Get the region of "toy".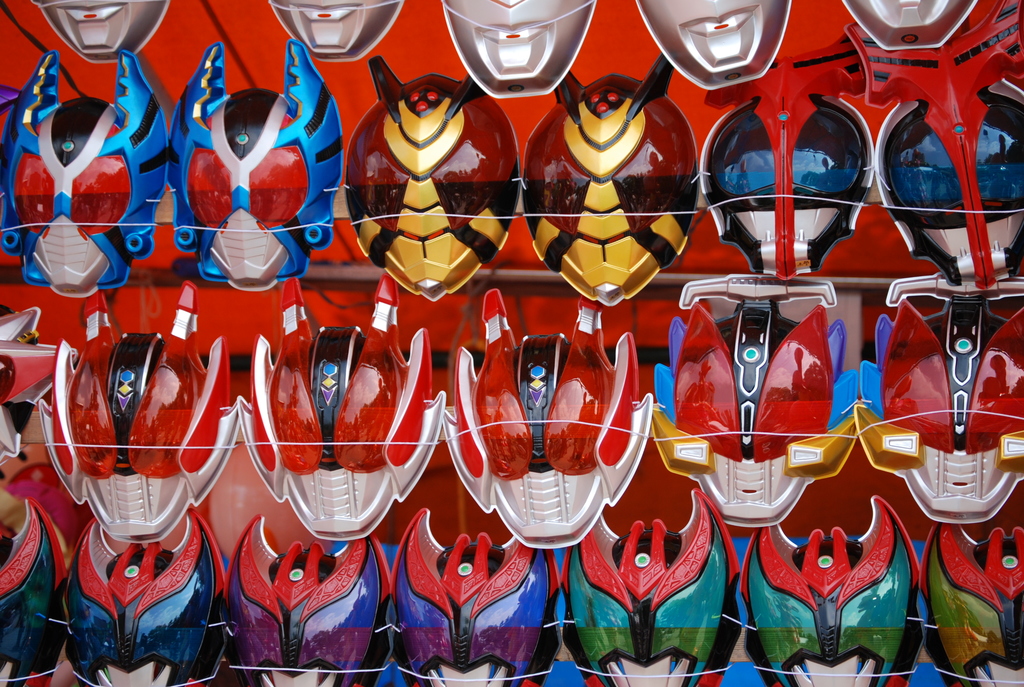
<bbox>39, 276, 243, 542</bbox>.
